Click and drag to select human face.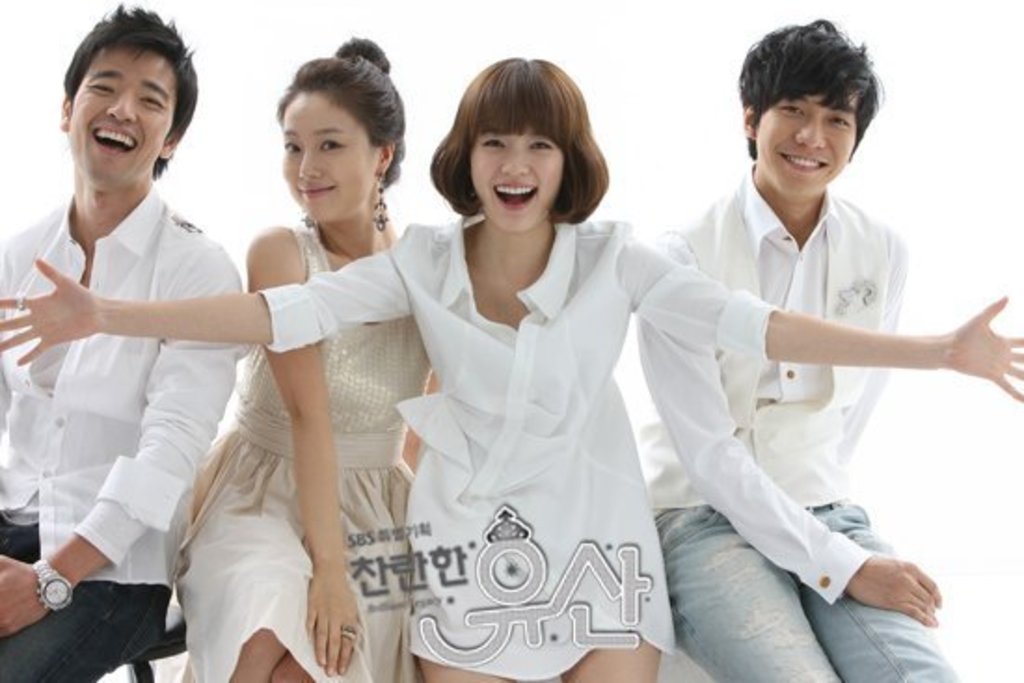
Selection: Rect(67, 37, 175, 194).
